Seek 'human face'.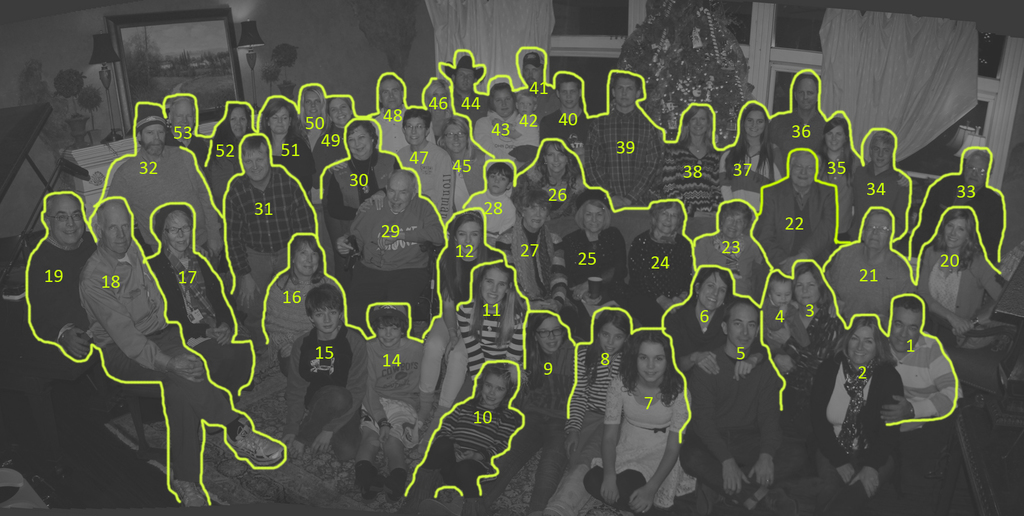
crop(234, 112, 248, 138).
